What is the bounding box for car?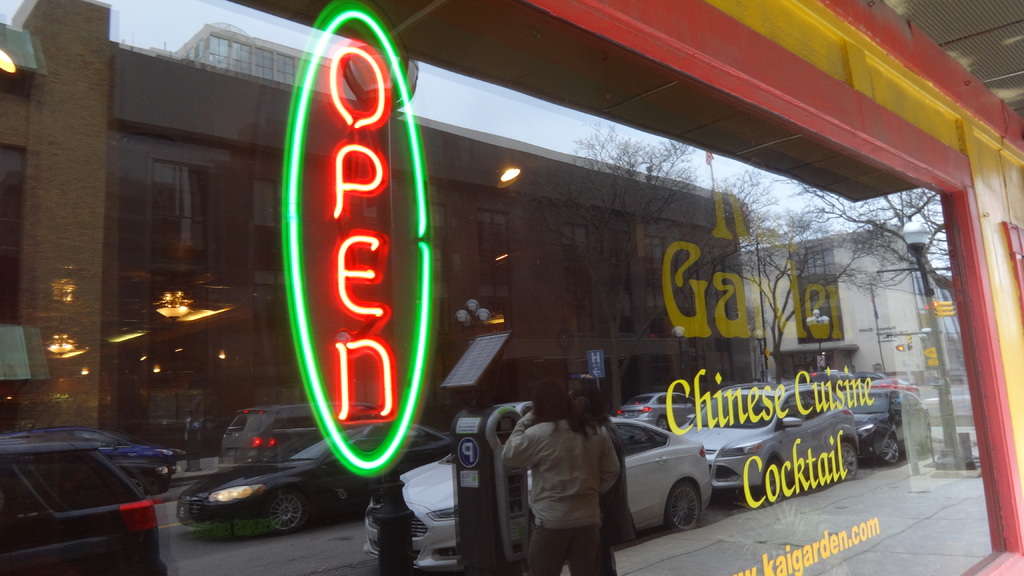
353:407:714:570.
